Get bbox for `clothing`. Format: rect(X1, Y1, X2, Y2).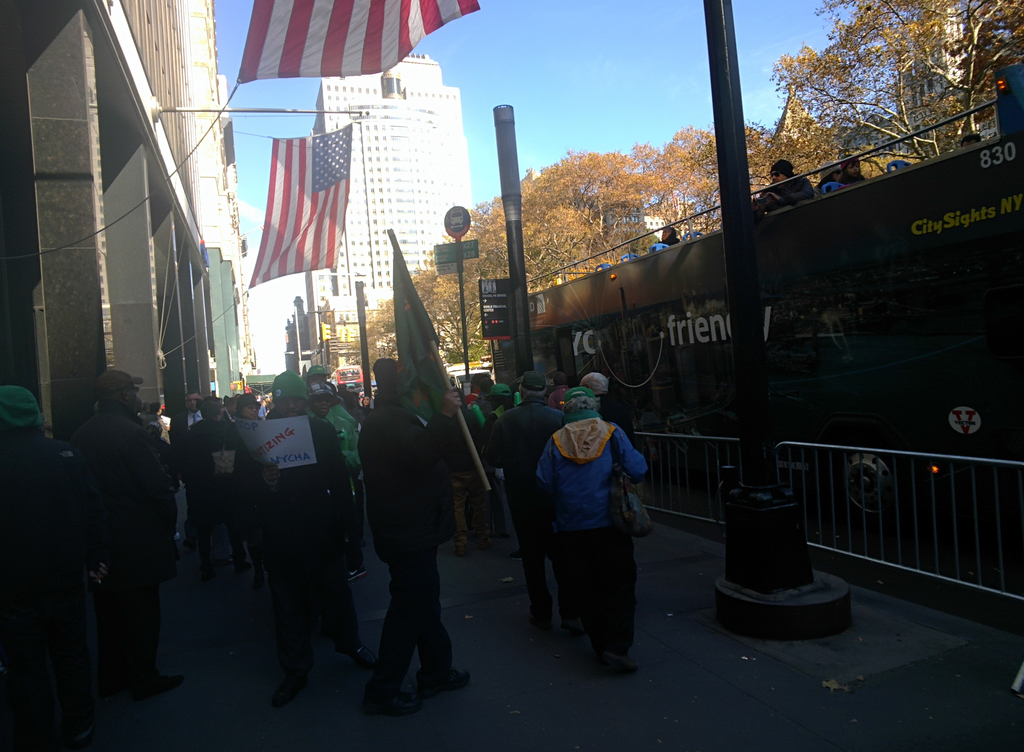
rect(533, 407, 638, 656).
